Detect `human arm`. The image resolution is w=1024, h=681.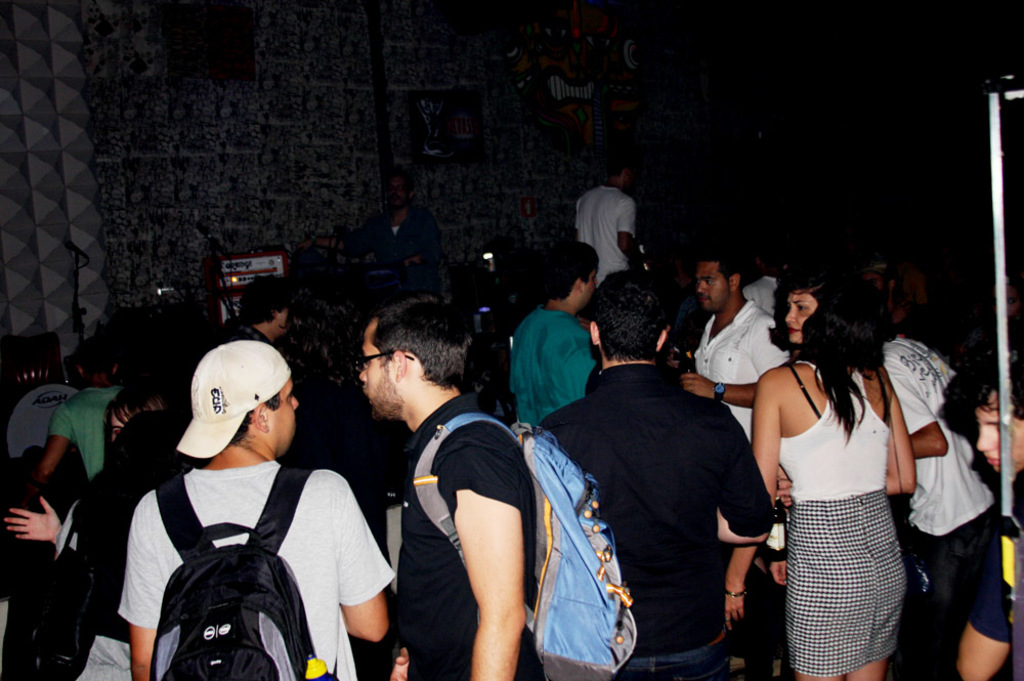
[680, 371, 761, 406].
